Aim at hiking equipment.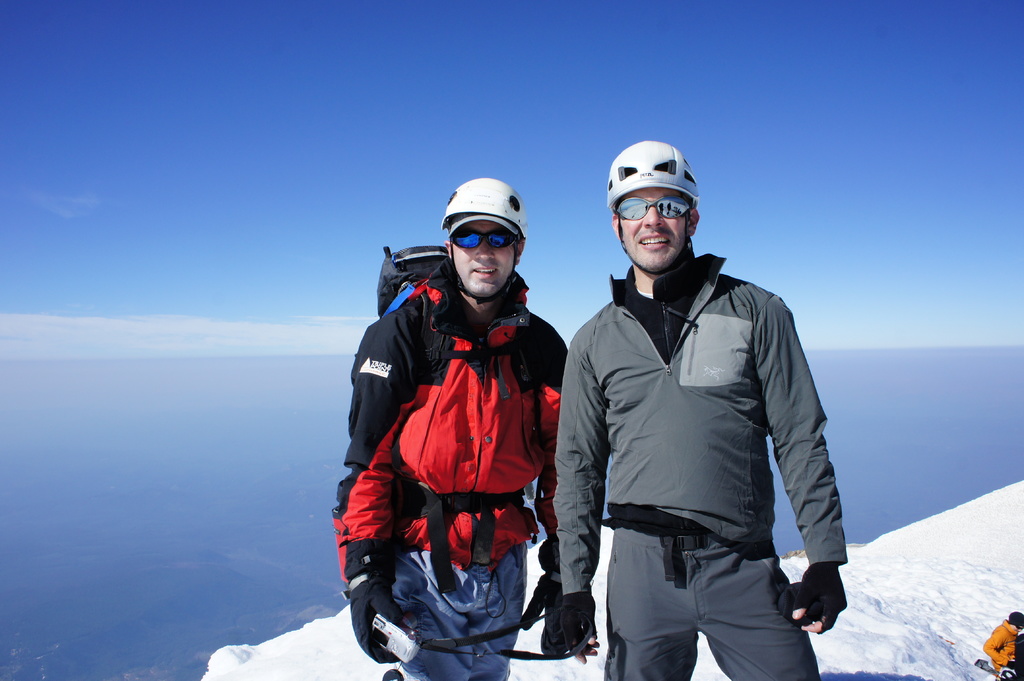
Aimed at <region>604, 140, 703, 277</region>.
